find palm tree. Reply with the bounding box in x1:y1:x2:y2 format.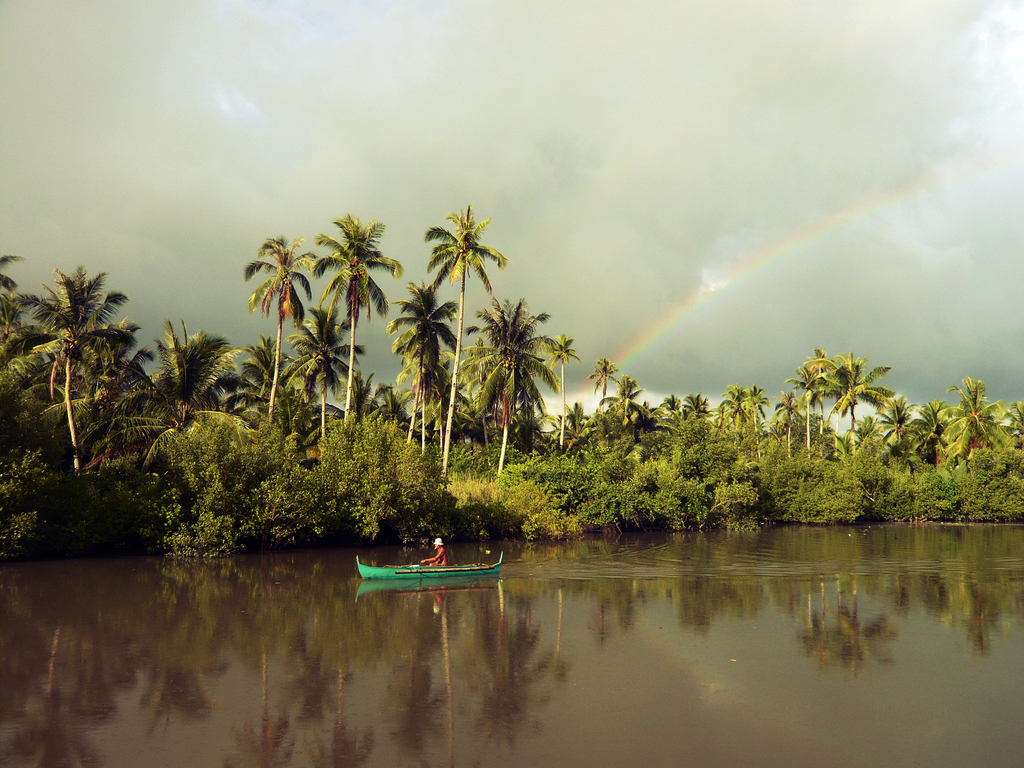
235:225:317:416.
